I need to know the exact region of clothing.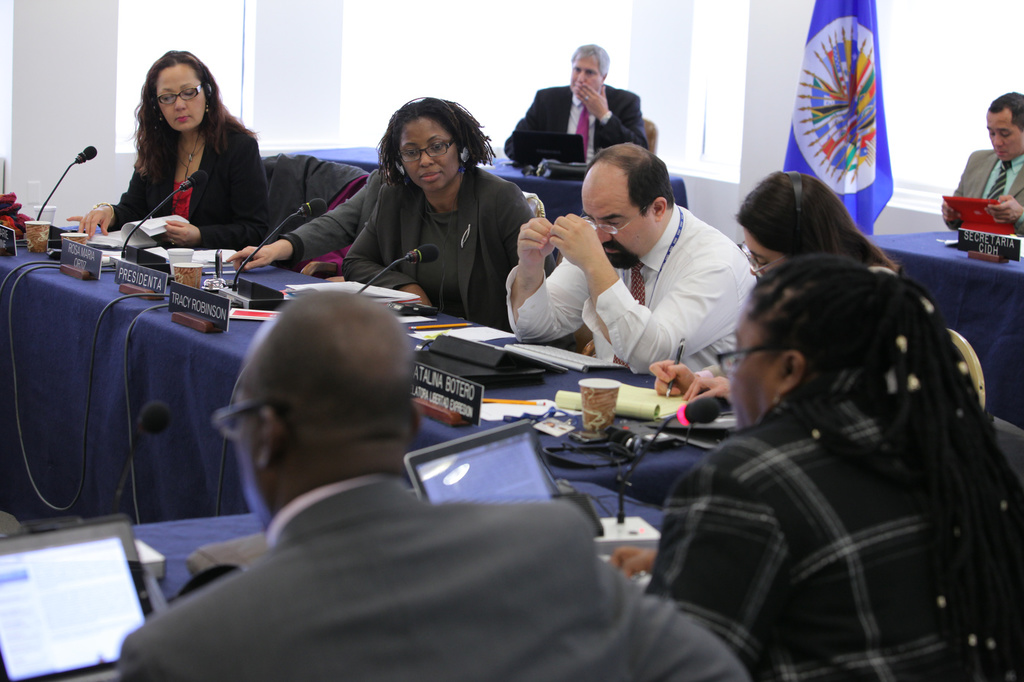
Region: left=507, top=201, right=760, bottom=371.
